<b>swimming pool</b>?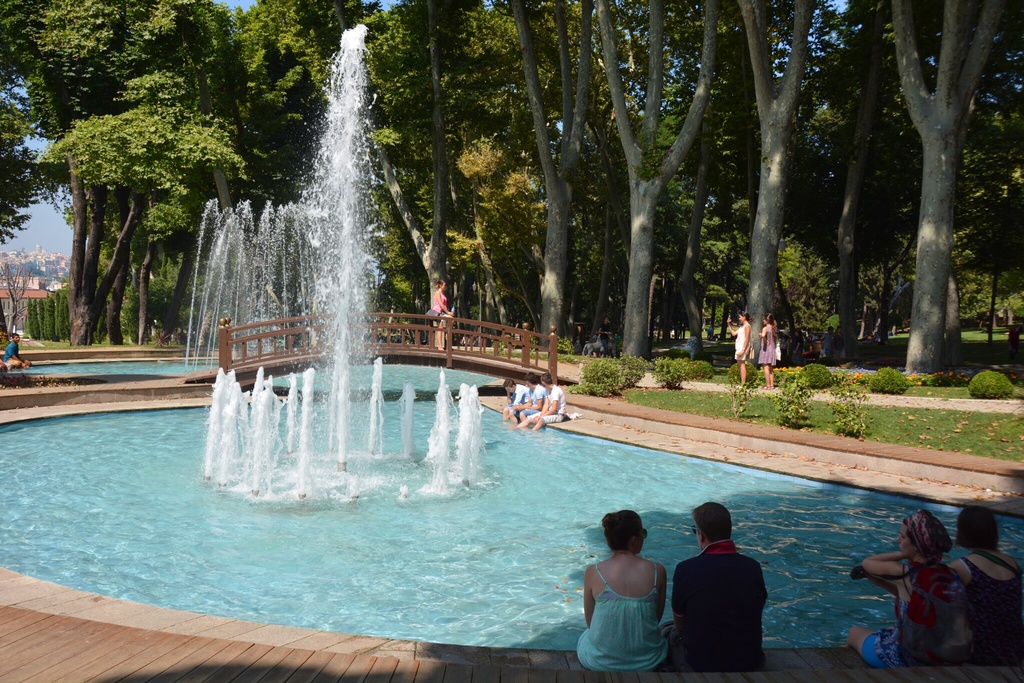
BBox(29, 374, 789, 651)
